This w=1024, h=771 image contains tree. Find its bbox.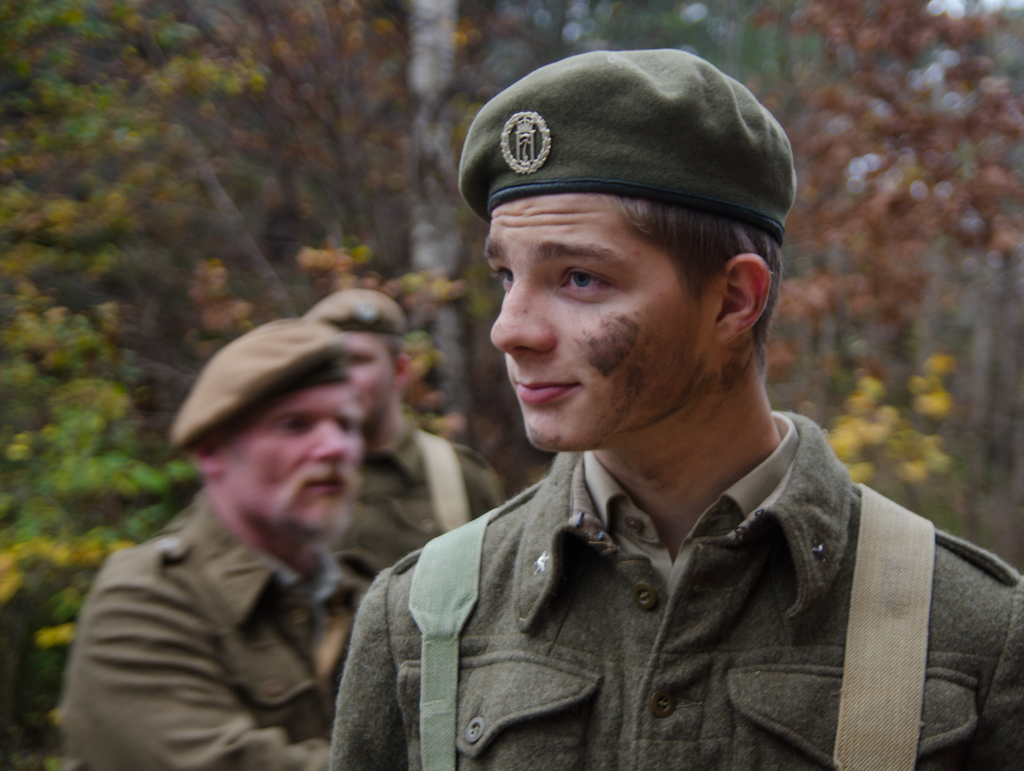
783, 0, 1023, 421.
